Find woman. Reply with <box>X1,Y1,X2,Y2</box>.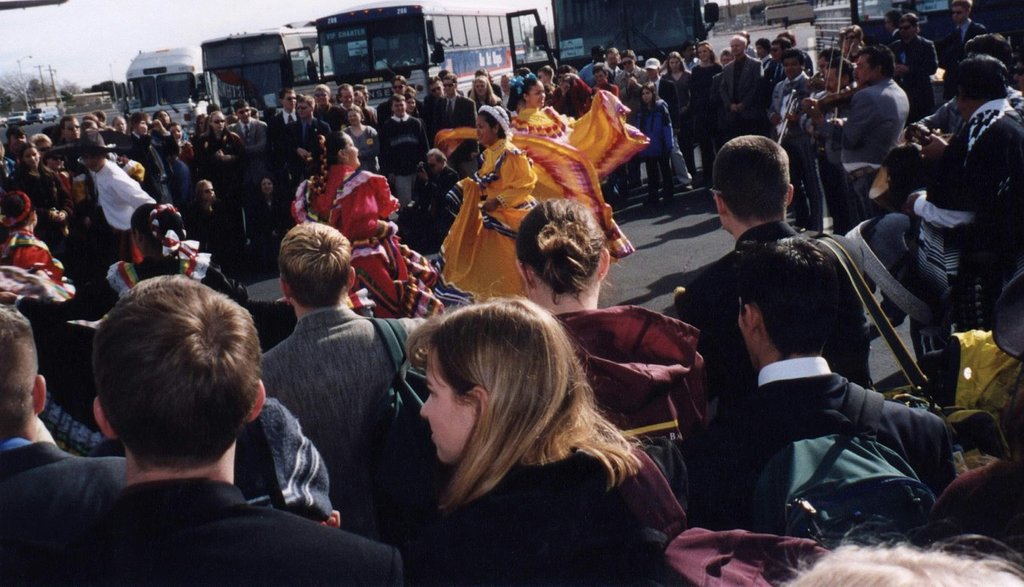
<box>198,110,245,205</box>.
